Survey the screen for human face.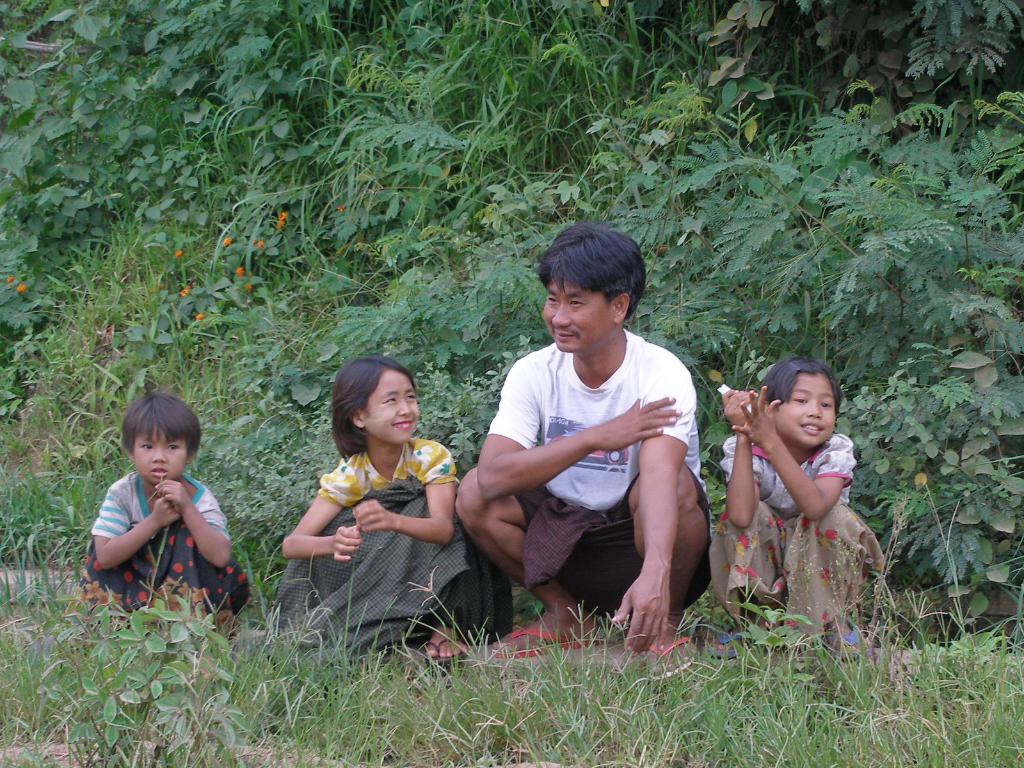
Survey found: region(127, 426, 194, 486).
